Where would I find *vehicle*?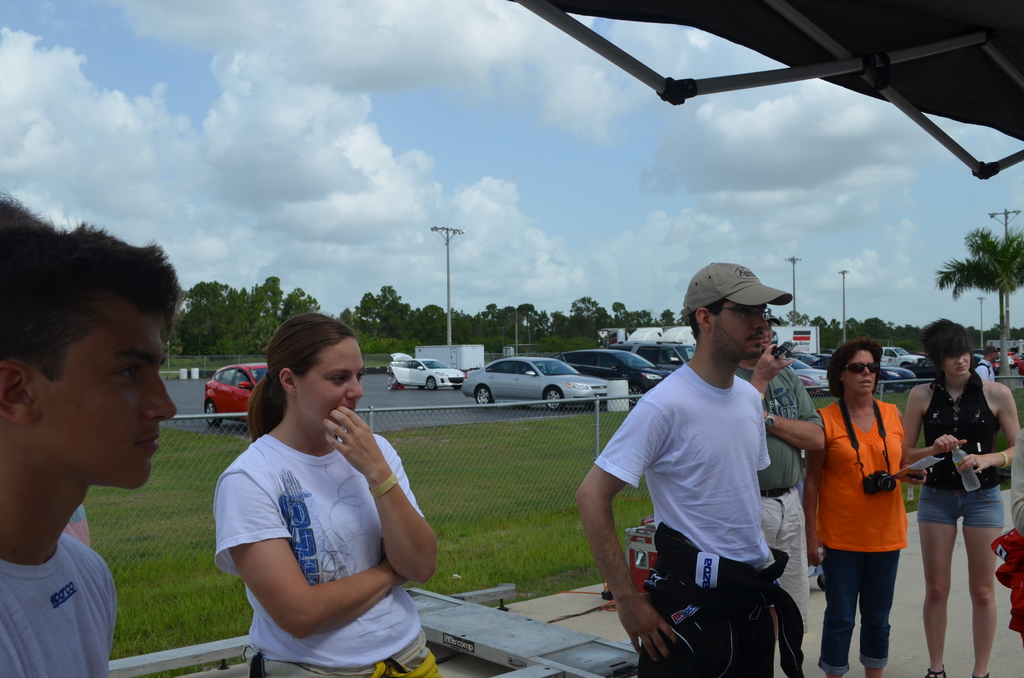
At bbox=(564, 354, 671, 410).
